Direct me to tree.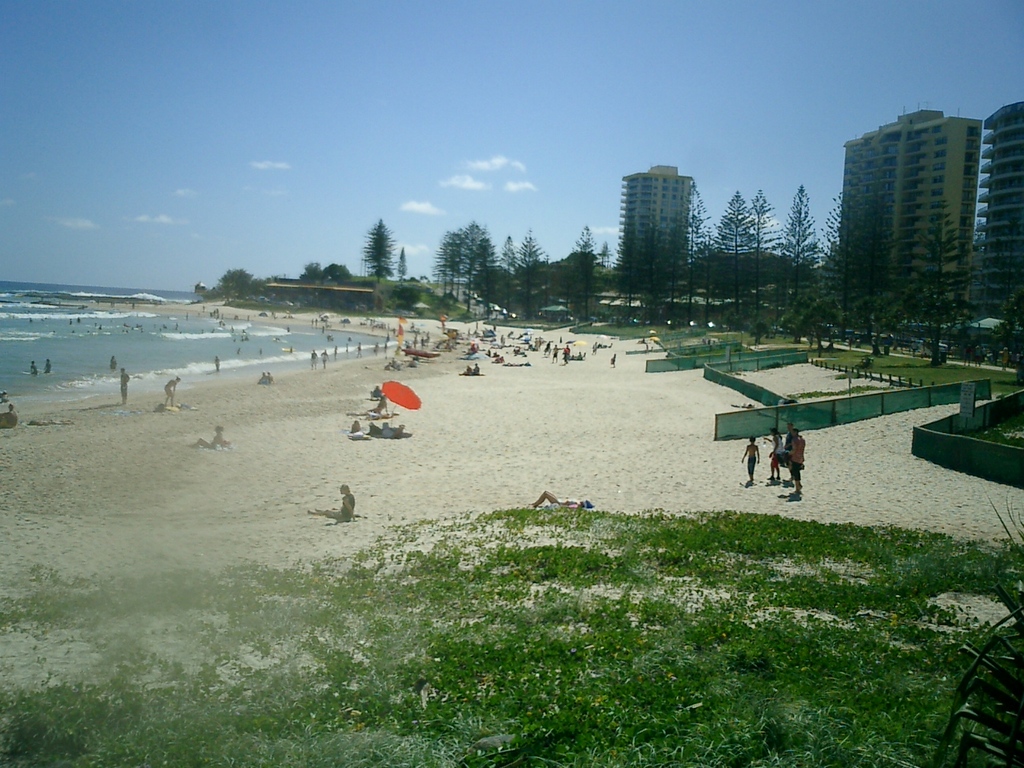
Direction: {"x1": 326, "y1": 260, "x2": 356, "y2": 288}.
